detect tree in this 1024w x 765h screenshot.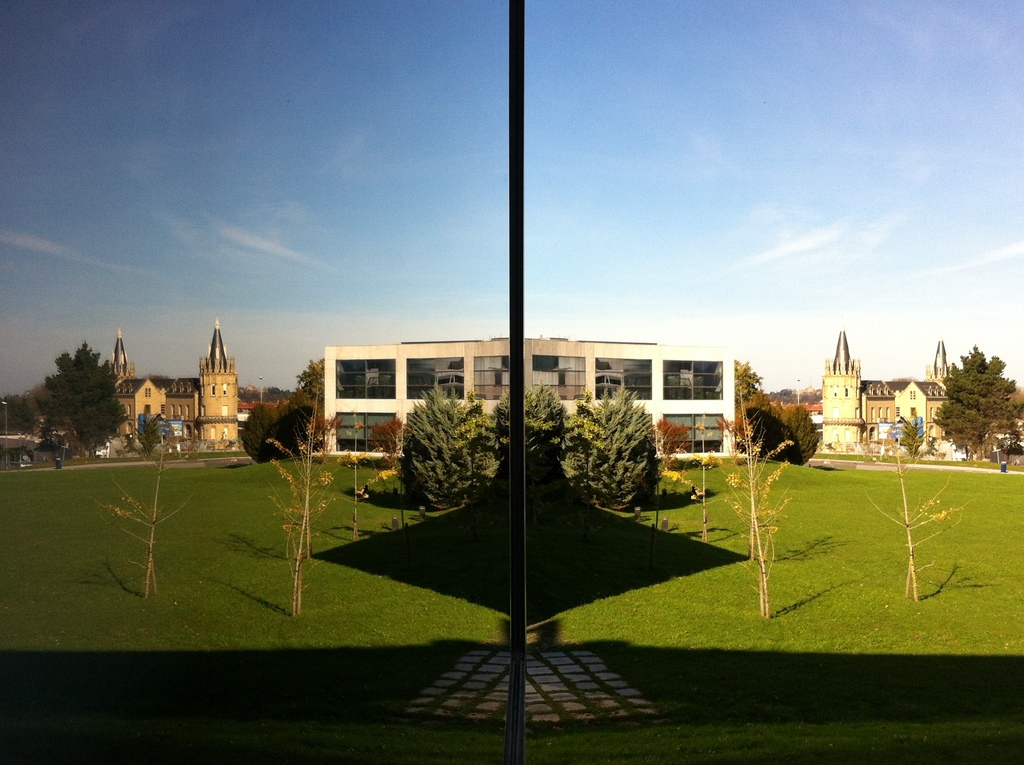
Detection: [x1=651, y1=417, x2=694, y2=462].
